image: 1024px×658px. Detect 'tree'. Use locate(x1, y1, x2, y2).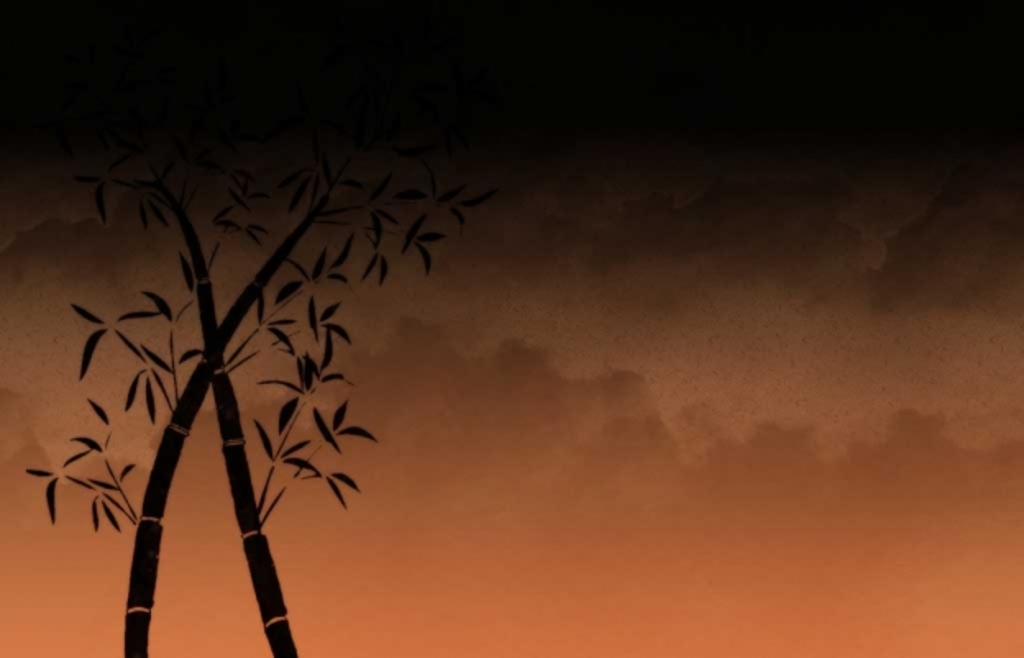
locate(31, 141, 491, 655).
